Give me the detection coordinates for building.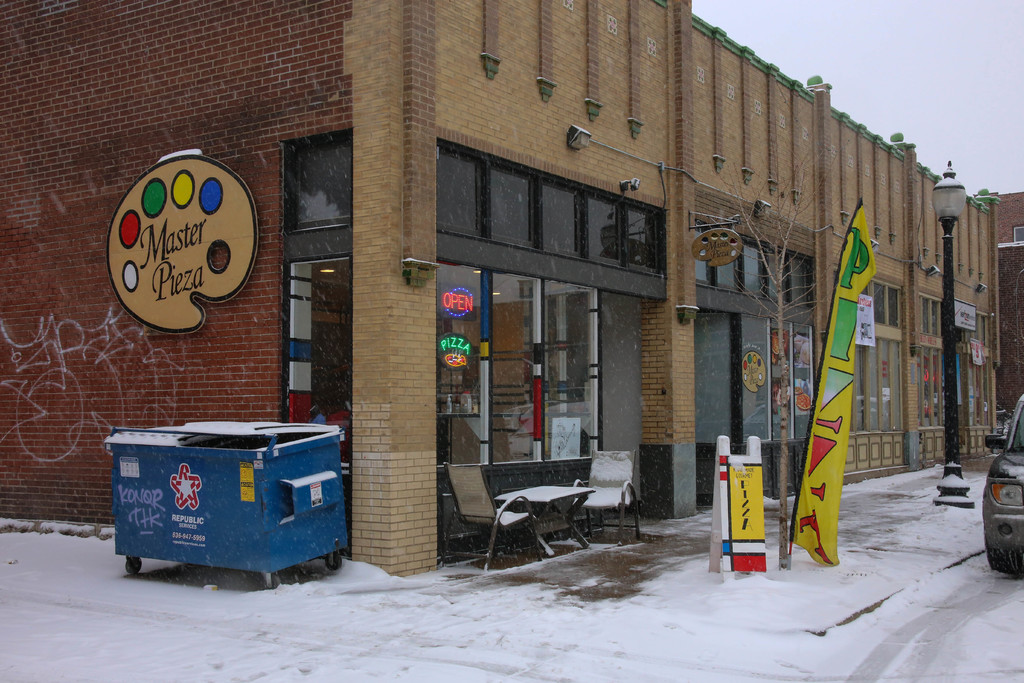
[977,192,1023,448].
